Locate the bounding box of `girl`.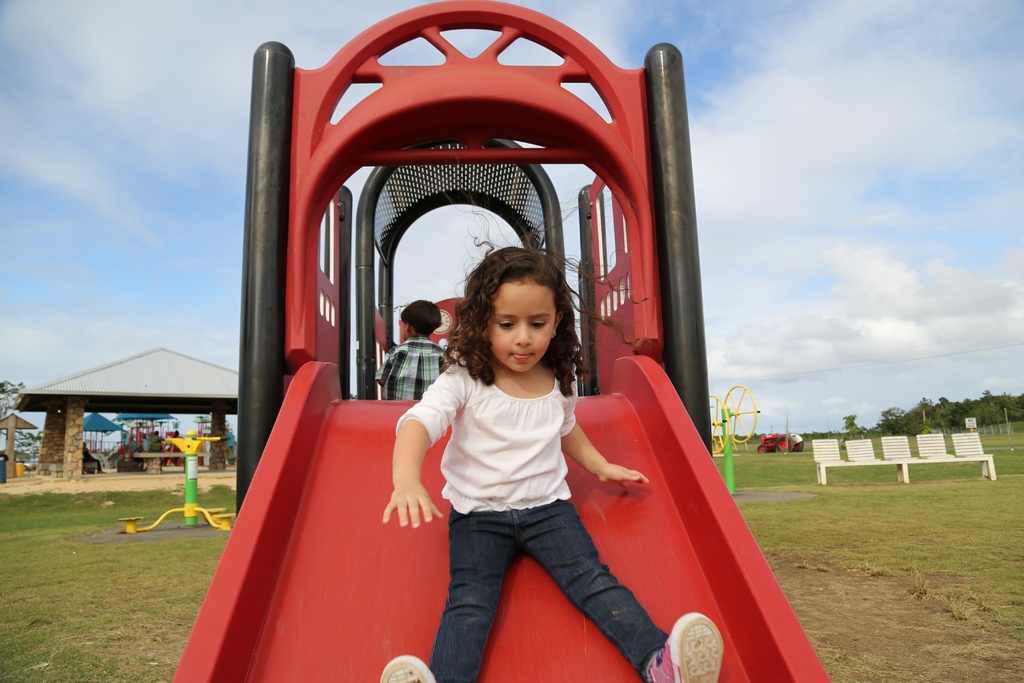
Bounding box: left=379, top=188, right=724, bottom=682.
